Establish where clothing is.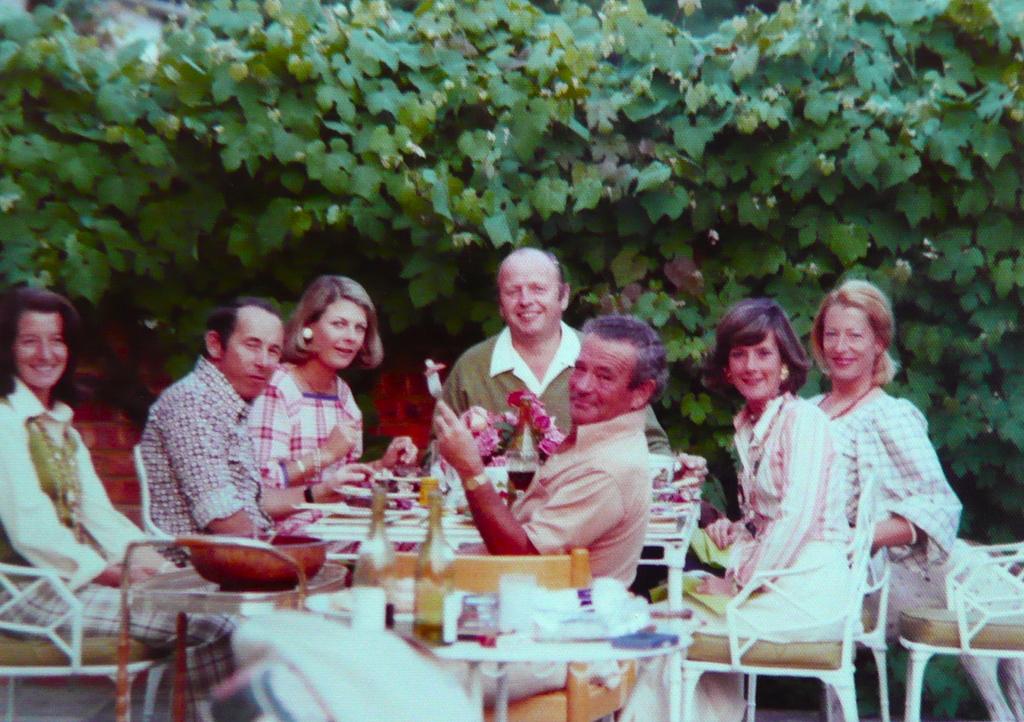
Established at detection(248, 350, 380, 534).
